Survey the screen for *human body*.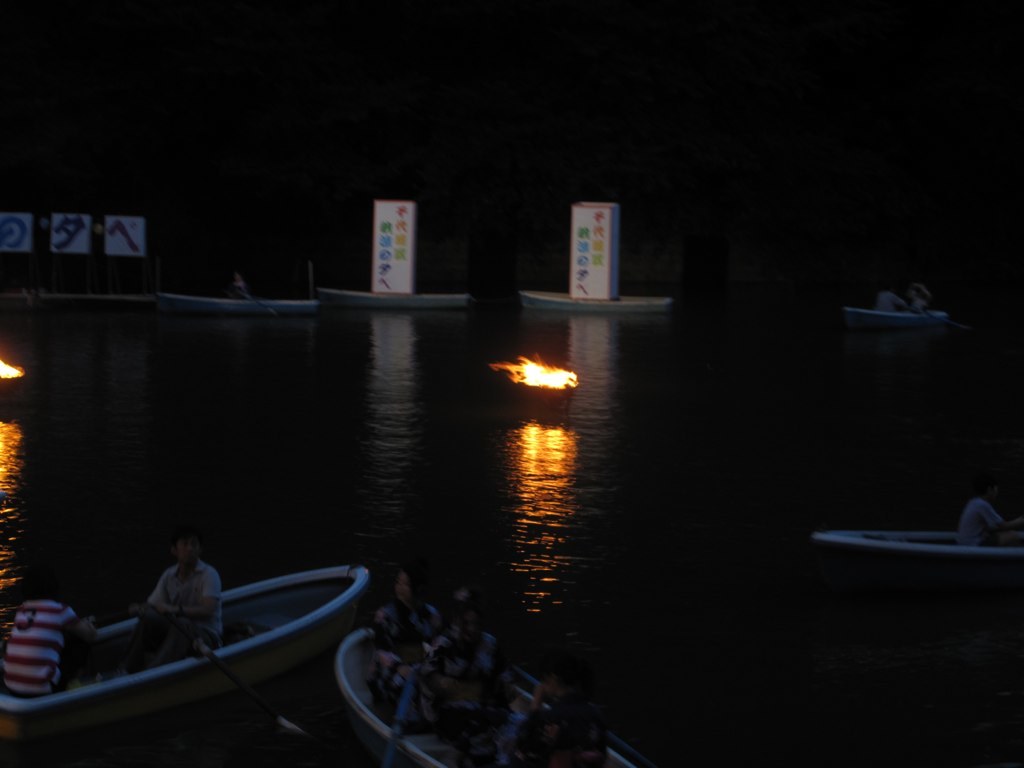
Survey found: box=[0, 574, 83, 695].
